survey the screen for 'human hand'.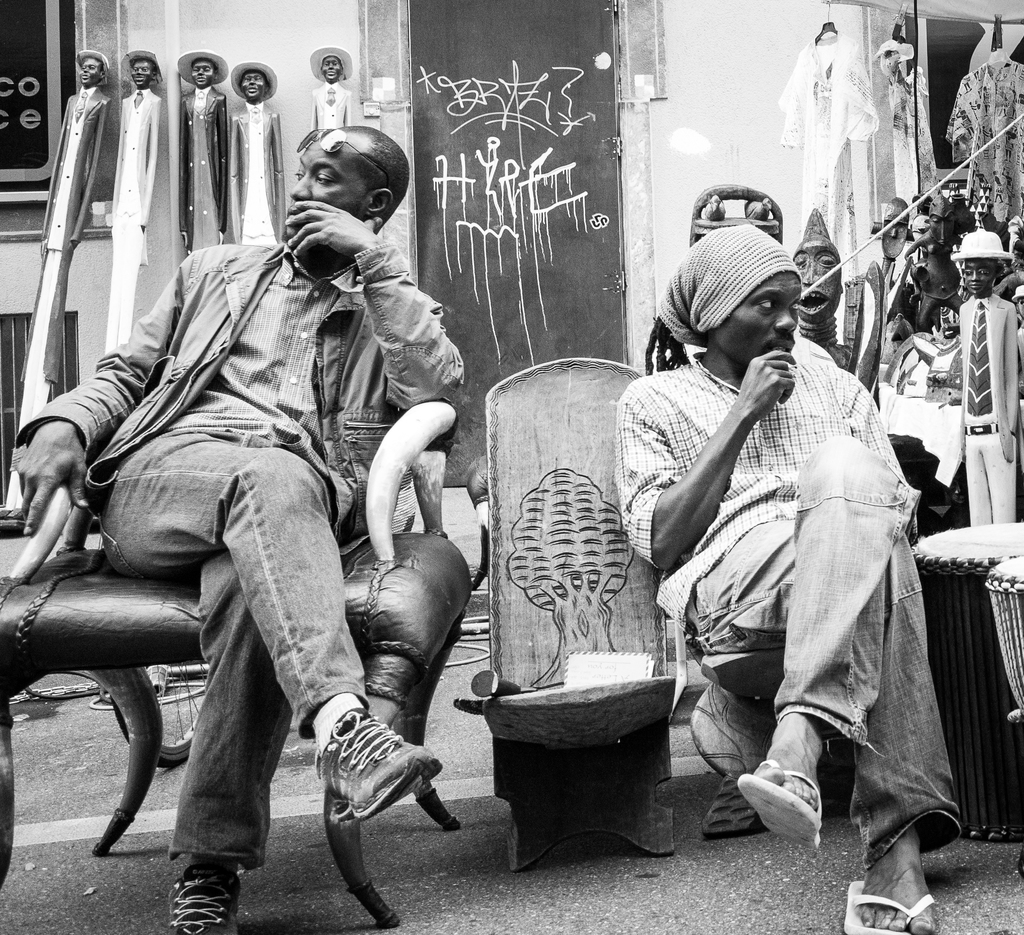
Survey found: 279/199/385/263.
